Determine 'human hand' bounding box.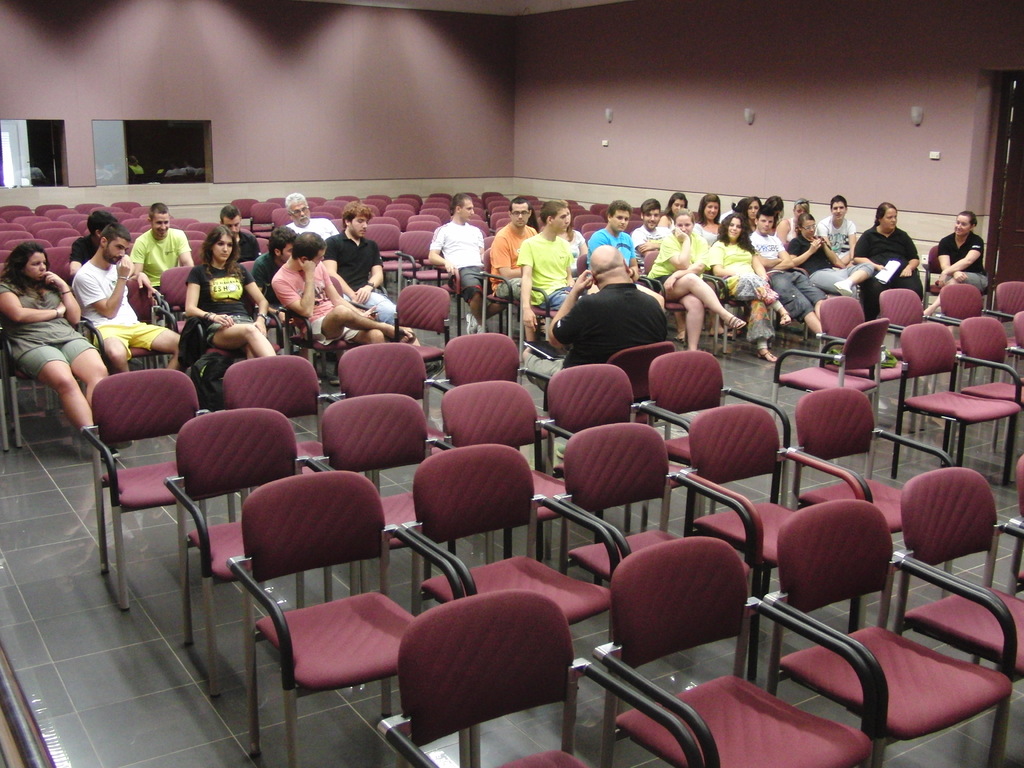
Determined: x1=113 y1=252 x2=132 y2=281.
